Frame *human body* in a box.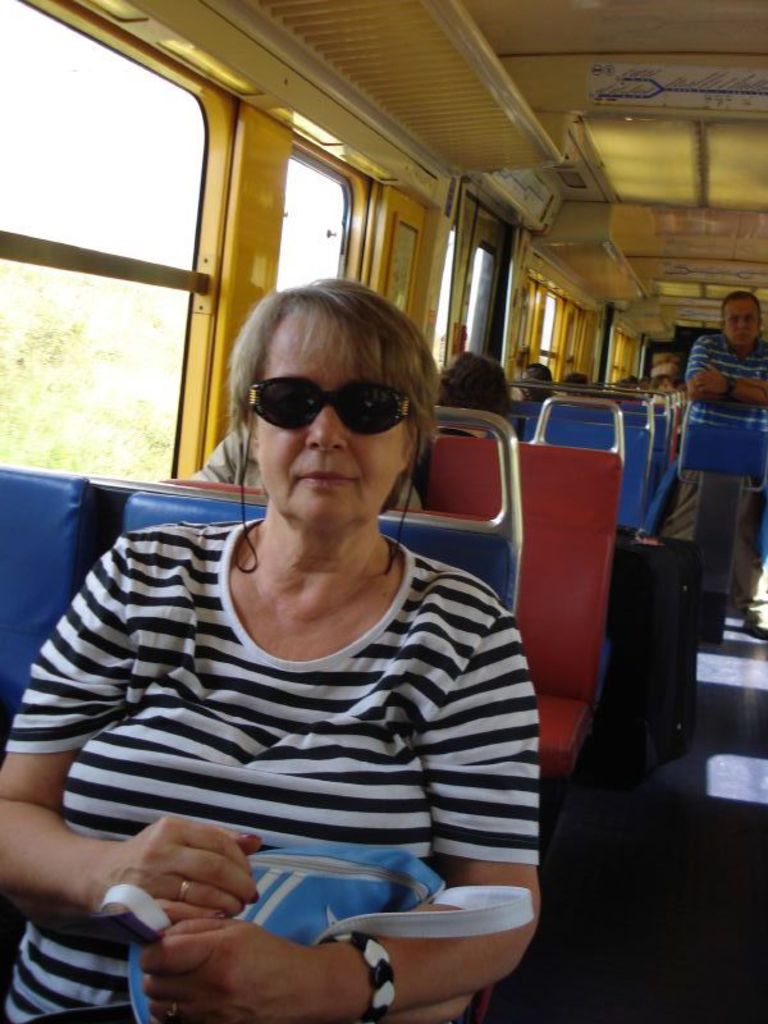
detection(681, 294, 767, 604).
